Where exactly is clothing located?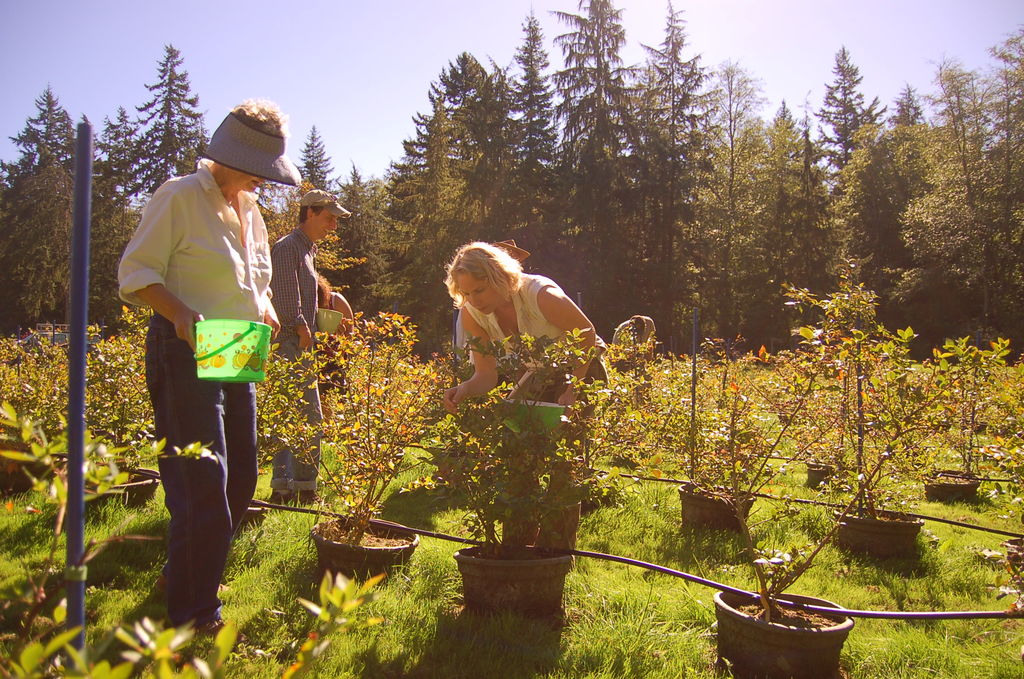
Its bounding box is 320:291:349:397.
